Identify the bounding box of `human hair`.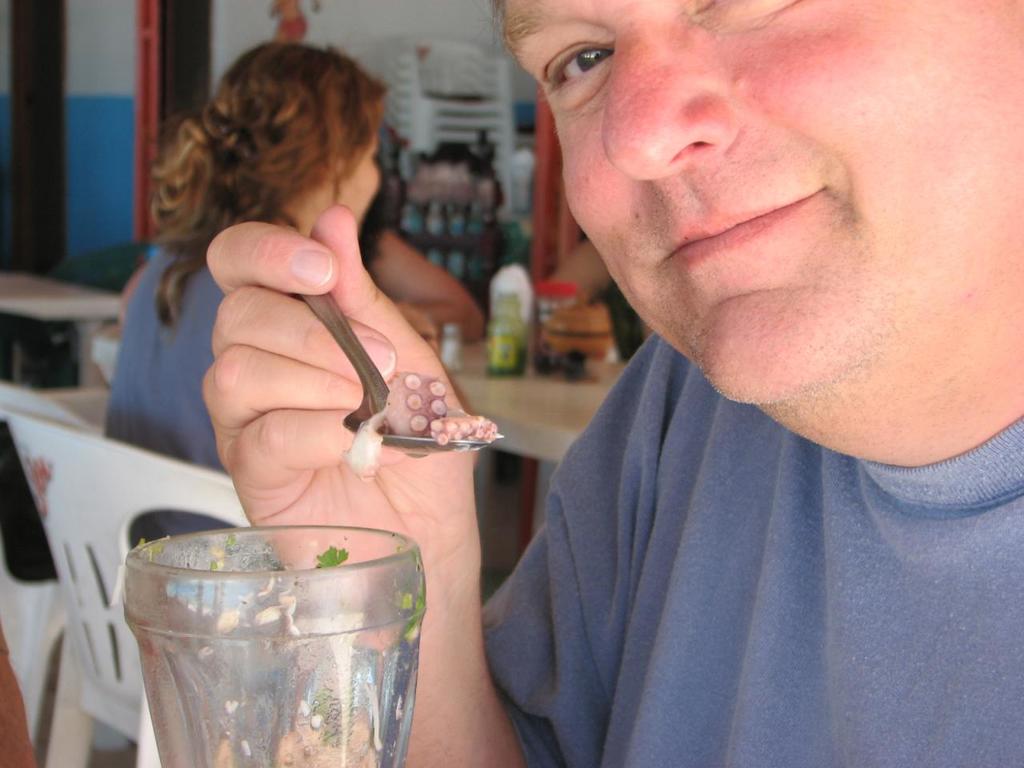
133:34:403:364.
